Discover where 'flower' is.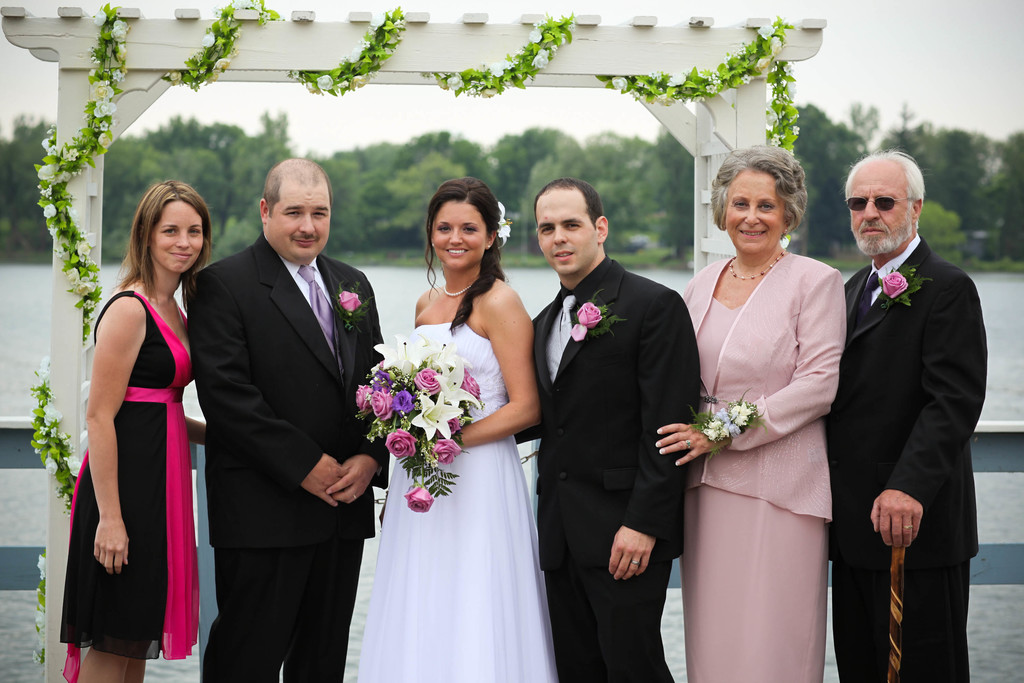
Discovered at region(39, 366, 49, 384).
